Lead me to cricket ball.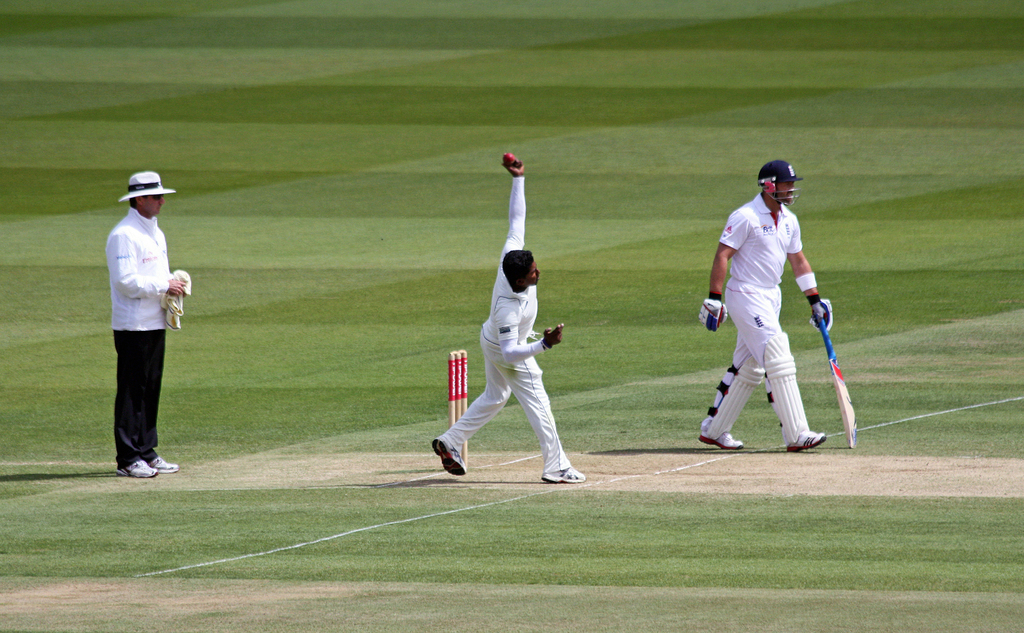
Lead to x1=503, y1=151, x2=516, y2=164.
